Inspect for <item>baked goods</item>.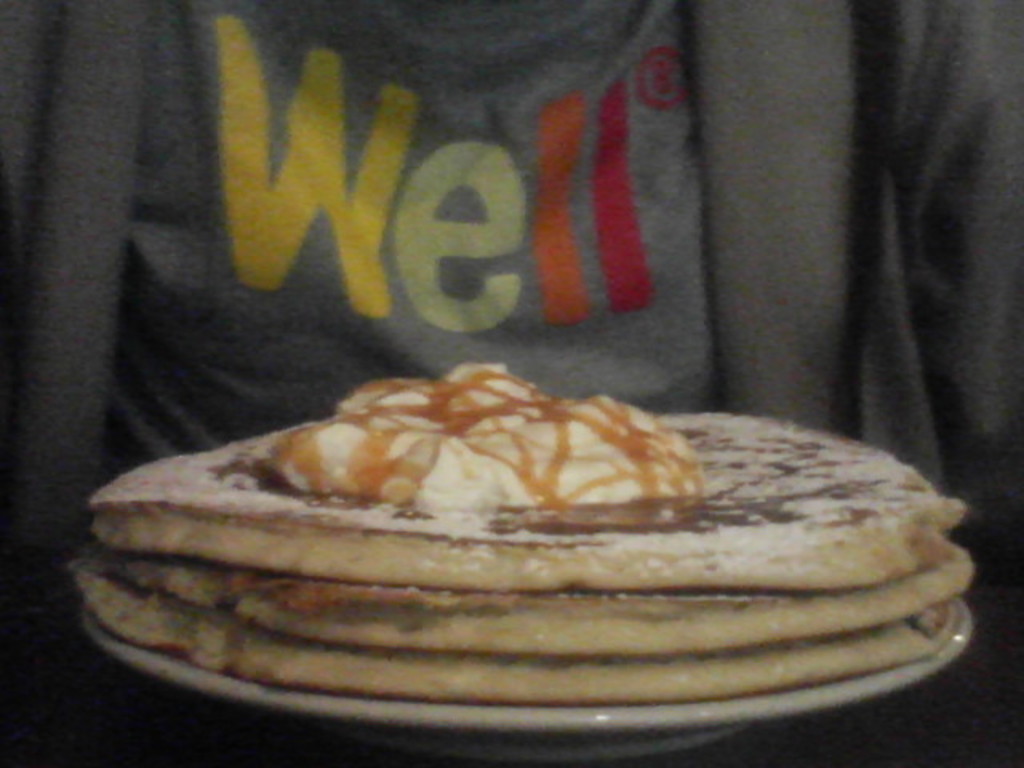
Inspection: (left=254, top=354, right=709, bottom=515).
